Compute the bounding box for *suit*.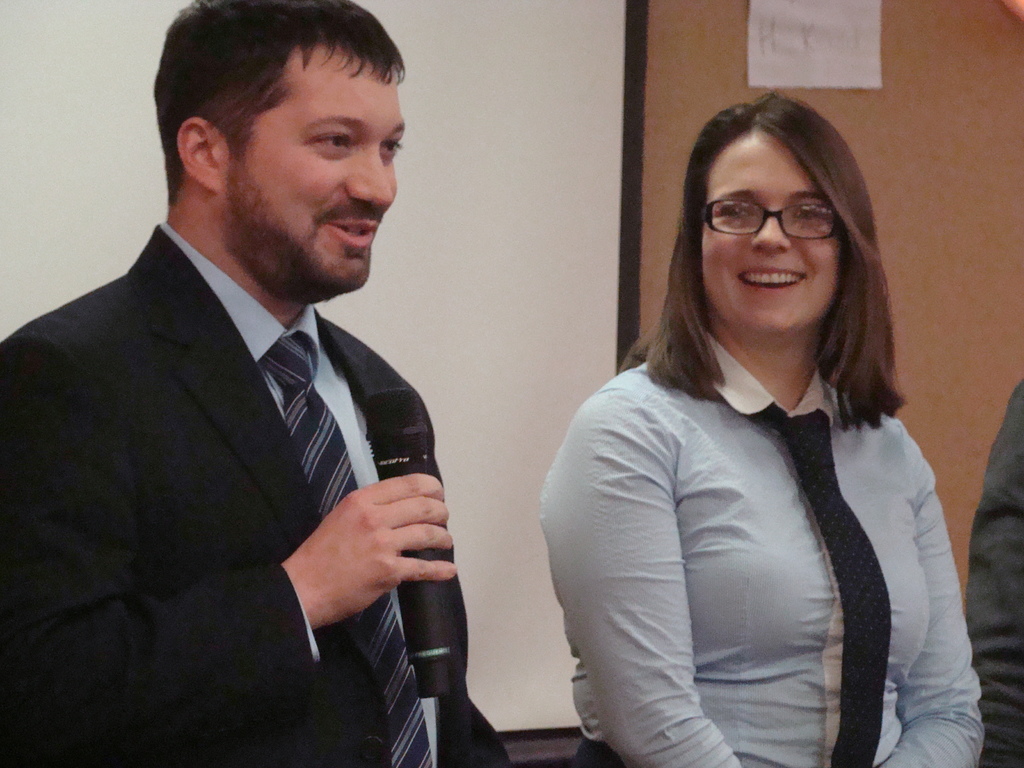
<region>0, 83, 486, 767</region>.
